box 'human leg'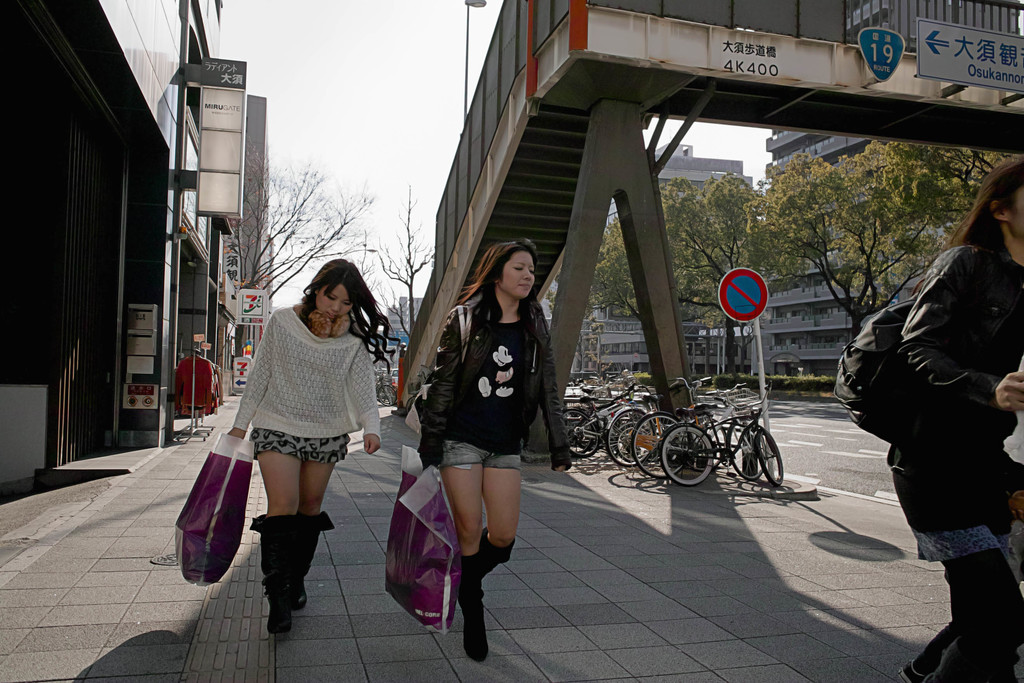
bbox=(254, 418, 301, 631)
